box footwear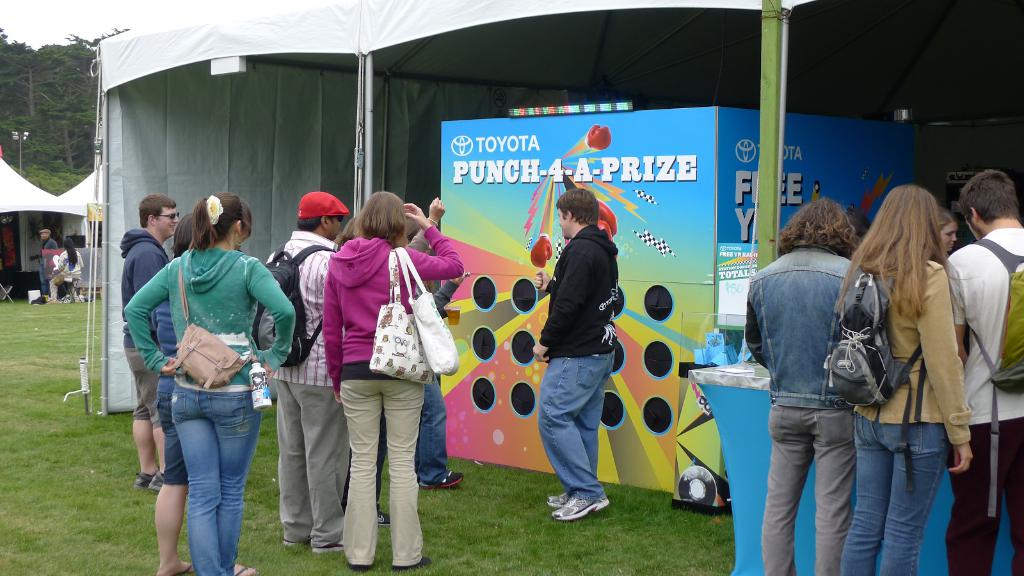
detection(131, 471, 145, 488)
